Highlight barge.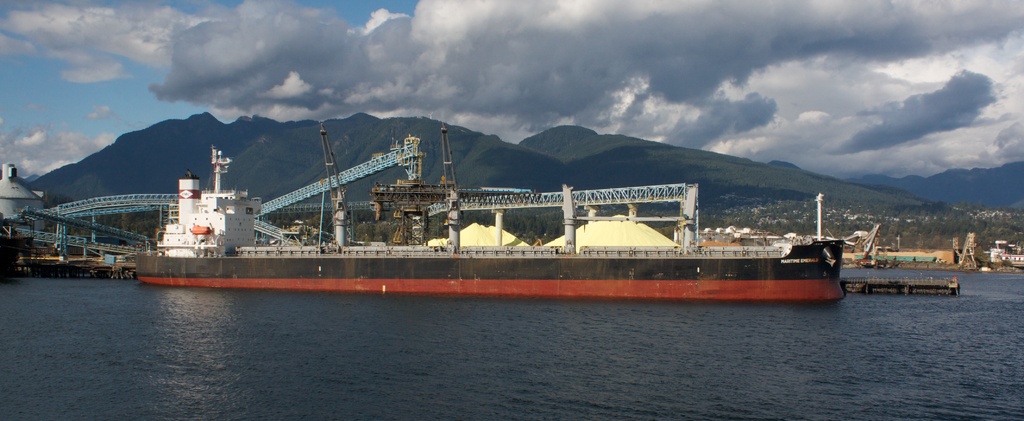
Highlighted region: bbox=[136, 122, 844, 297].
